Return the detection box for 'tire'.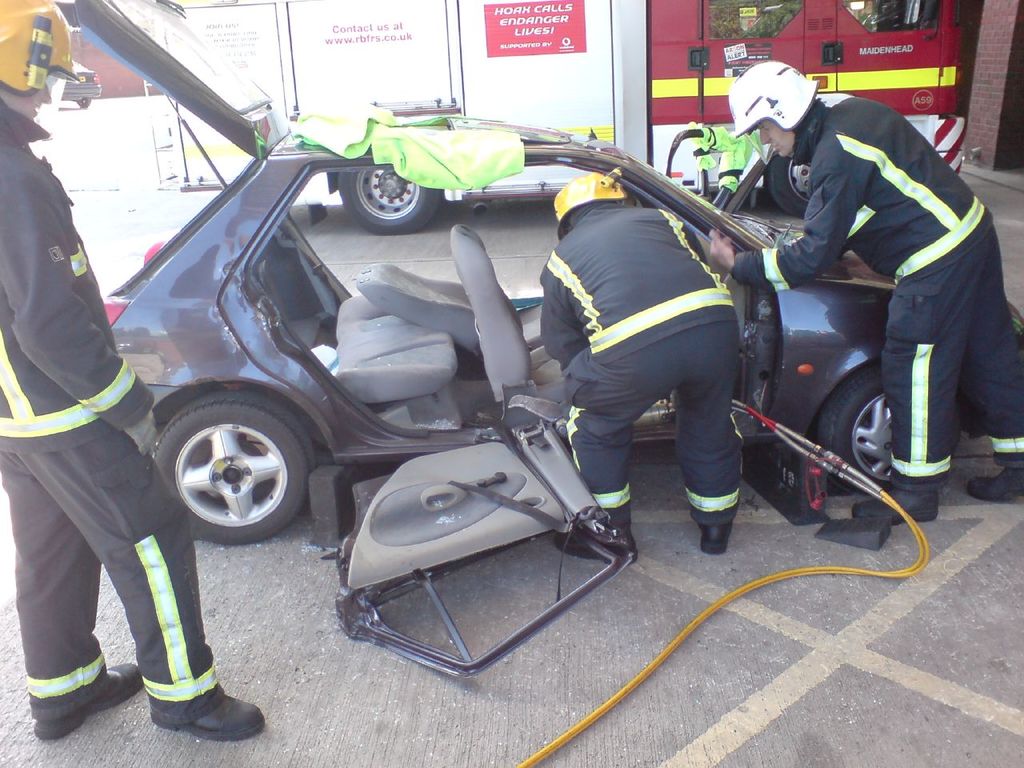
<box>150,382,306,552</box>.
